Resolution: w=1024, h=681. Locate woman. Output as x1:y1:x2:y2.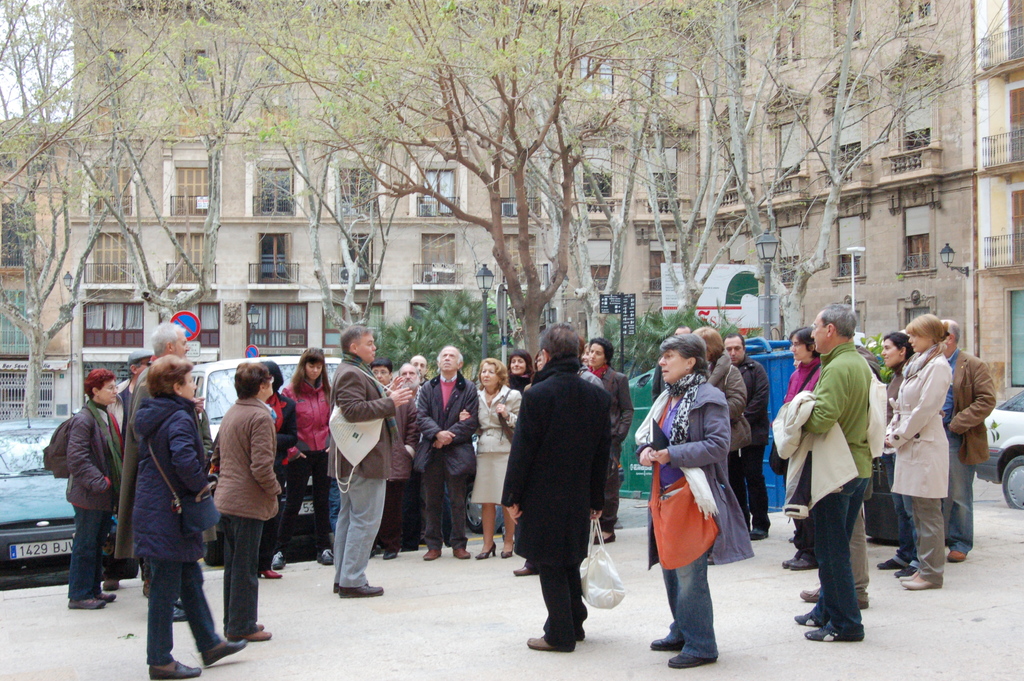
501:349:535:391.
